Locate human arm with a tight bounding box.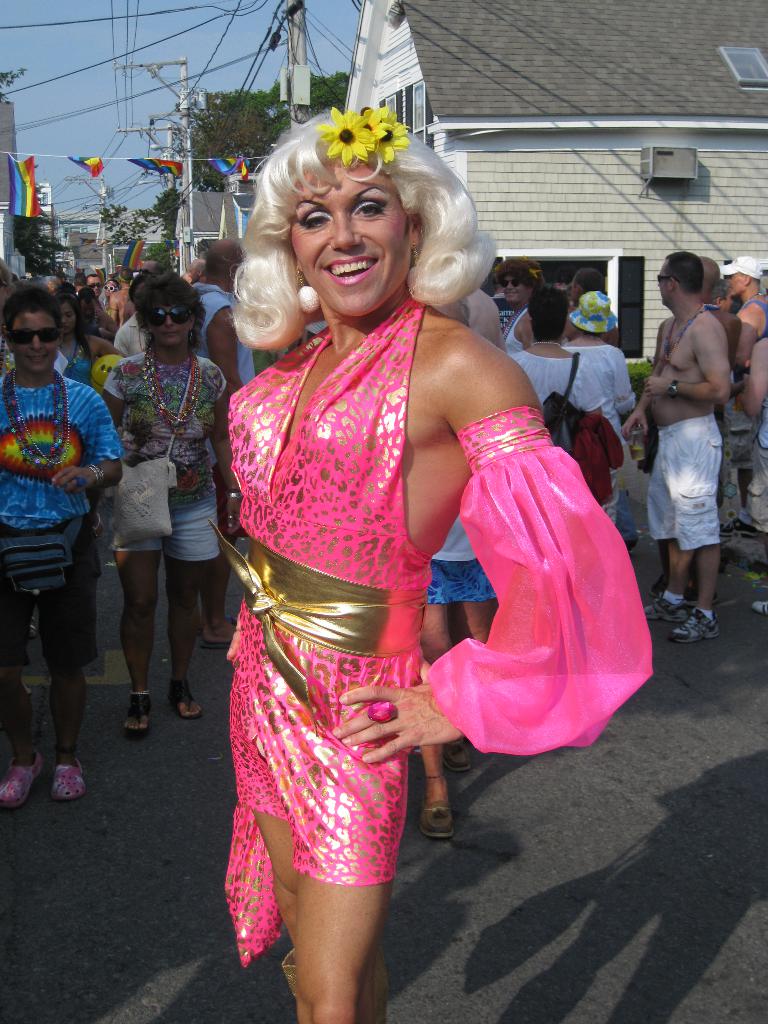
l=735, t=335, r=767, b=419.
